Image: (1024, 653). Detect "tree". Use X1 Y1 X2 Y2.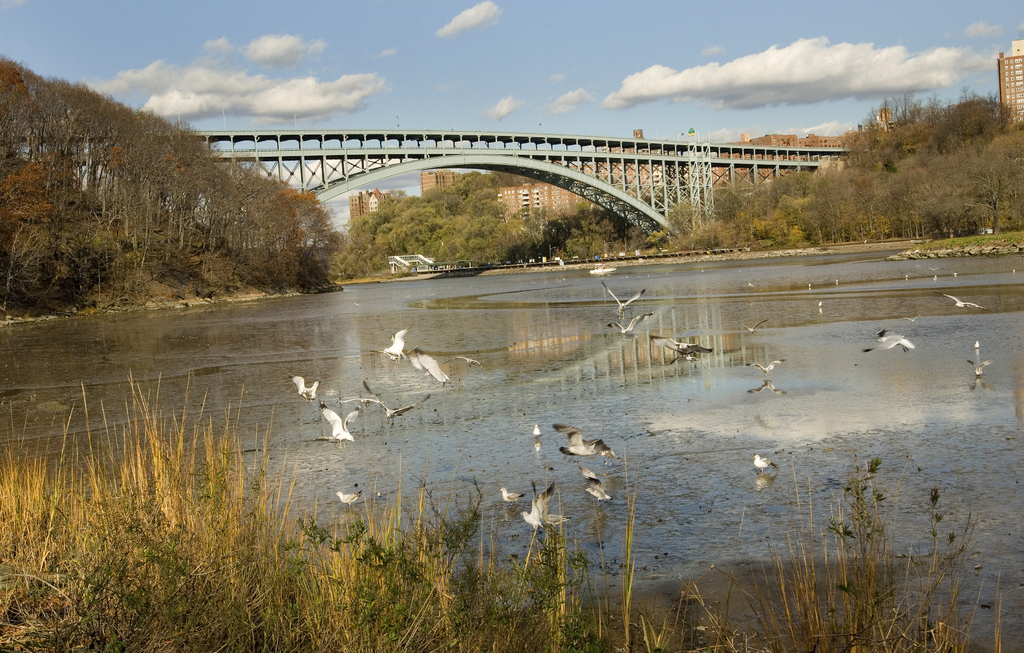
899 148 983 246.
